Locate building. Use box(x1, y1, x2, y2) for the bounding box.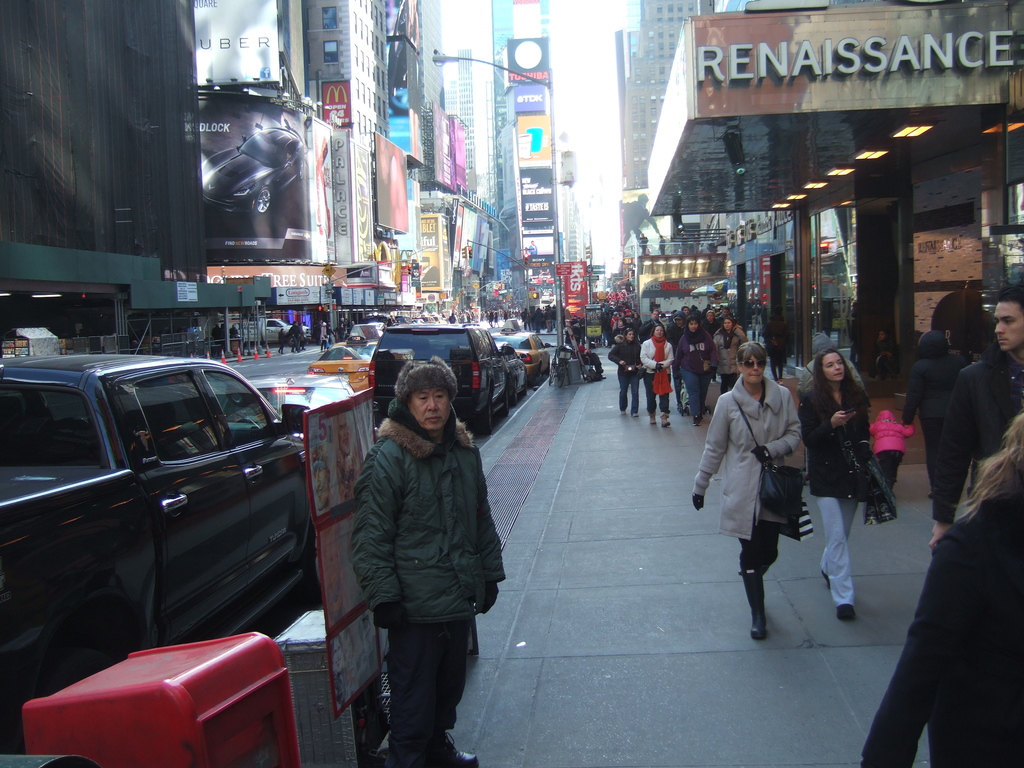
box(627, 0, 700, 202).
